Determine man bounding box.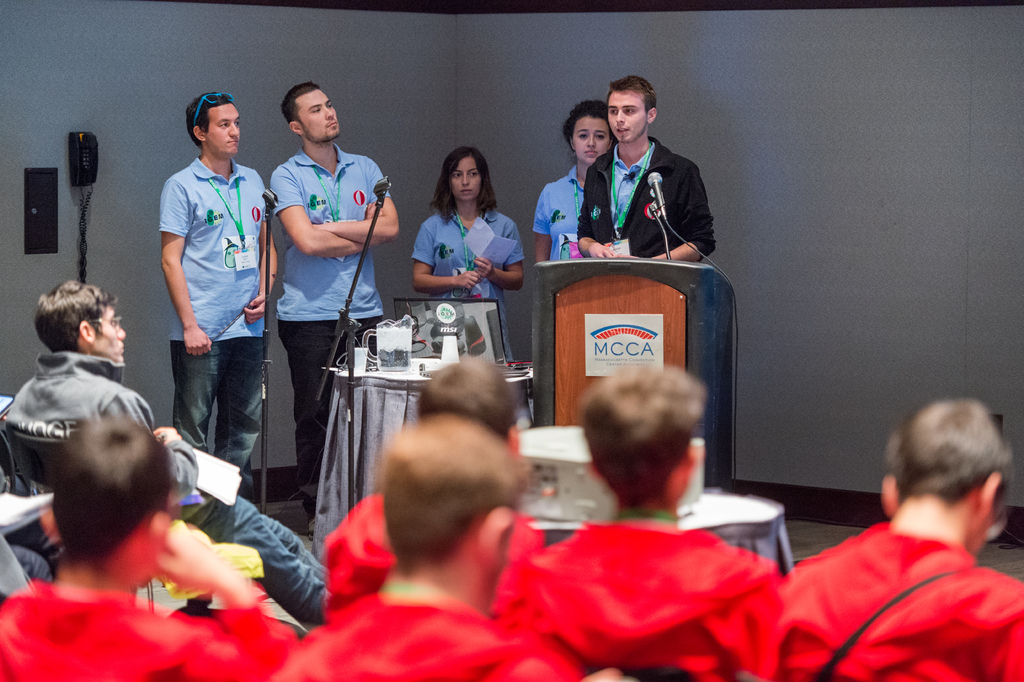
Determined: [0, 274, 326, 623].
